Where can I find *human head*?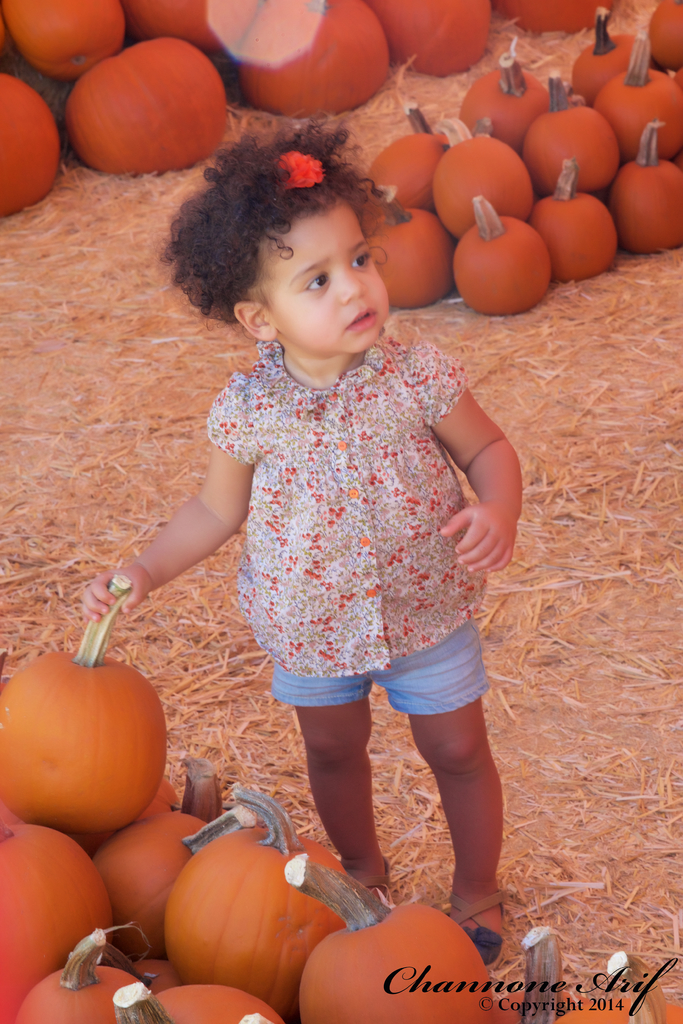
You can find it at 185/144/391/354.
